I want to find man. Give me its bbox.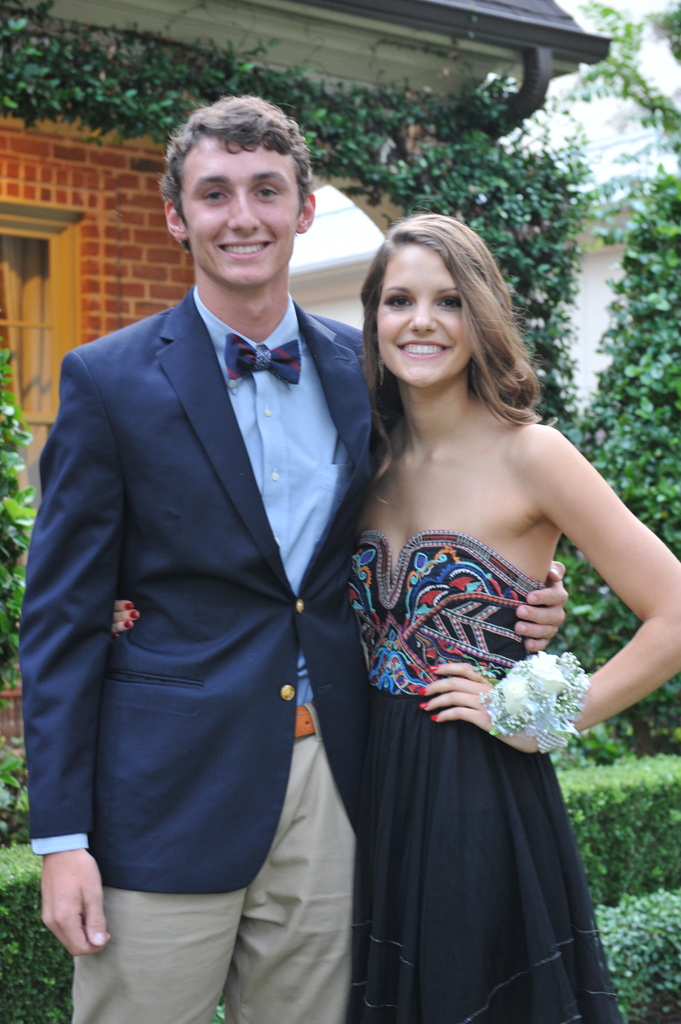
locate(23, 91, 568, 1023).
